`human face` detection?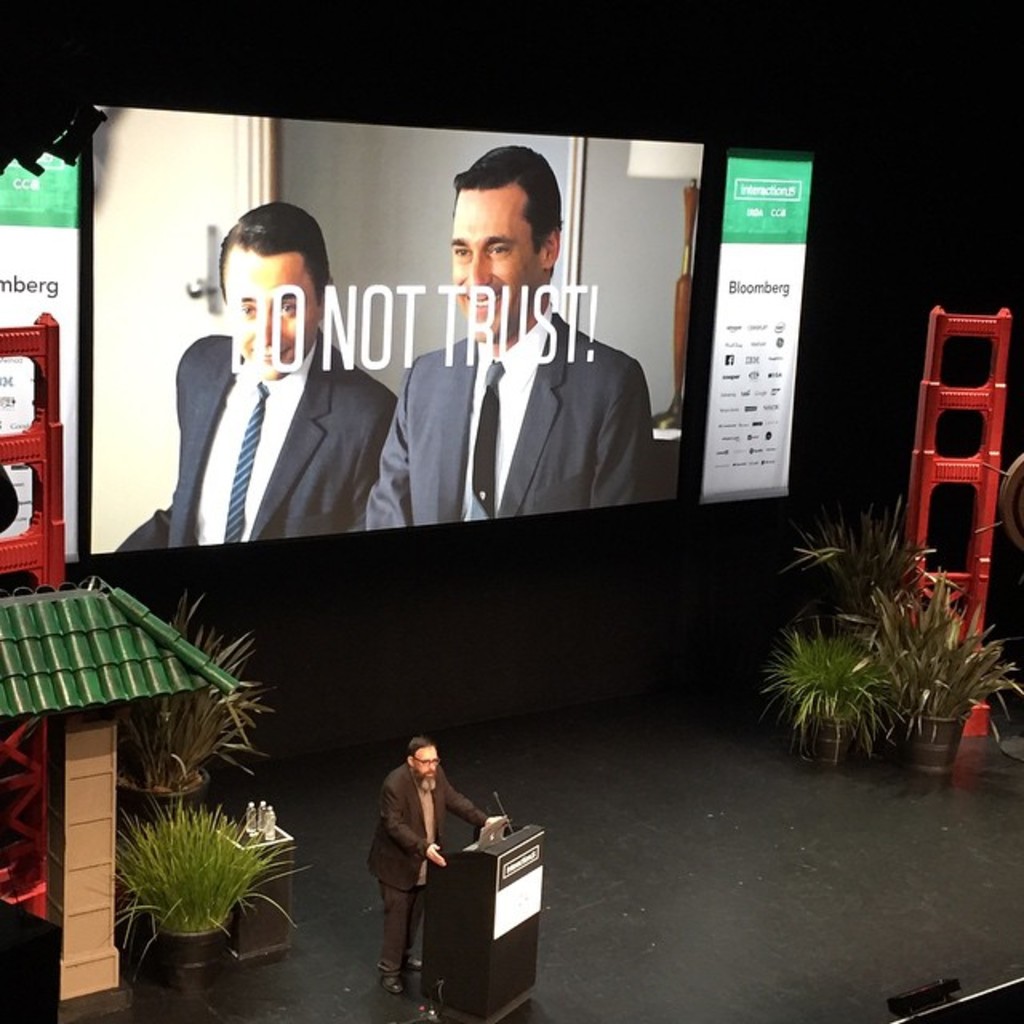
box(224, 245, 315, 379)
